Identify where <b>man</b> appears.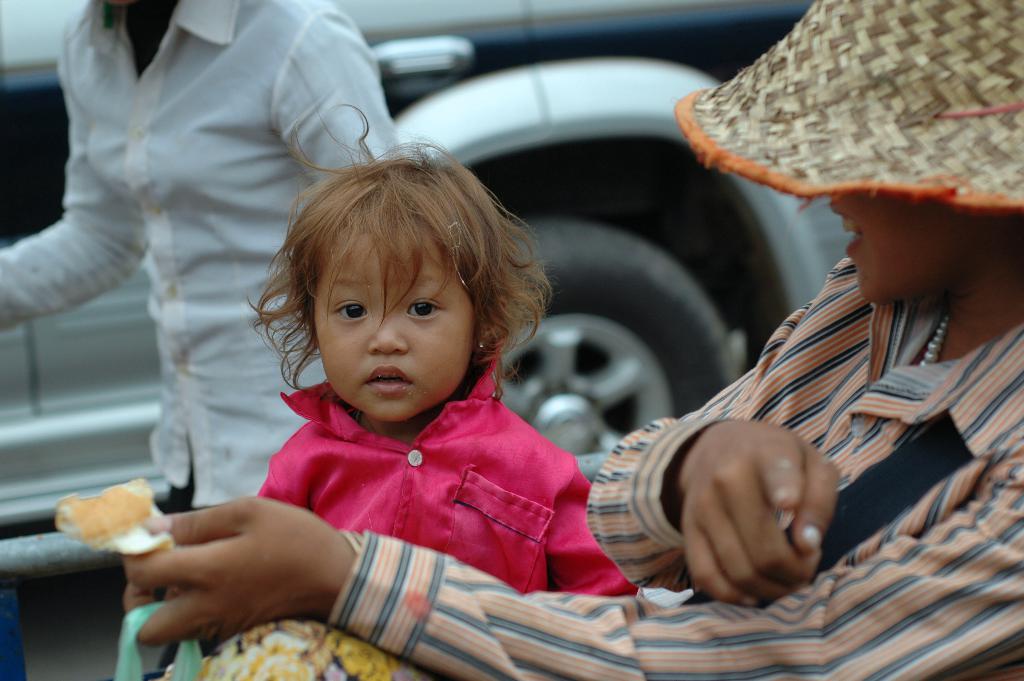
Appears at left=0, top=0, right=393, bottom=655.
